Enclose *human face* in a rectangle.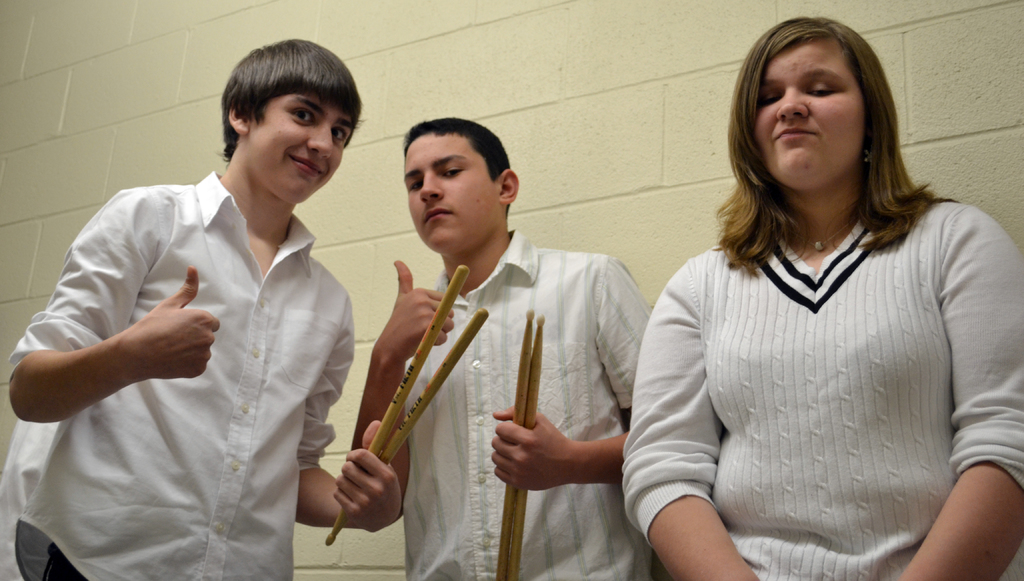
BBox(400, 127, 499, 253).
